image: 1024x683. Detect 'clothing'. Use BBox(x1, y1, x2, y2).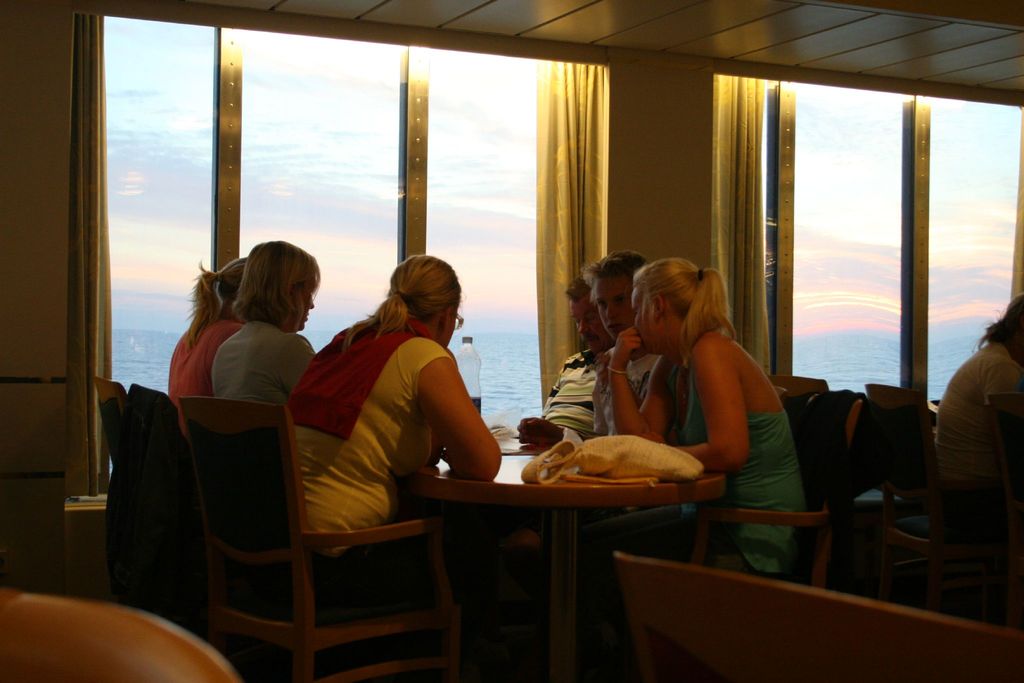
BBox(780, 389, 883, 513).
